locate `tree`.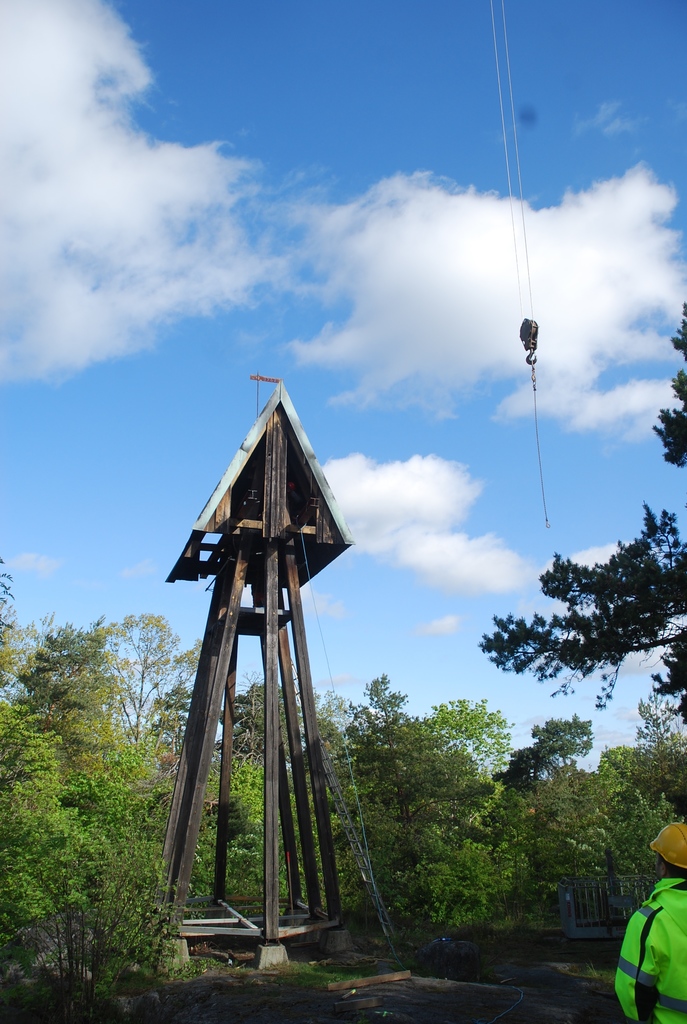
Bounding box: 463 501 668 779.
